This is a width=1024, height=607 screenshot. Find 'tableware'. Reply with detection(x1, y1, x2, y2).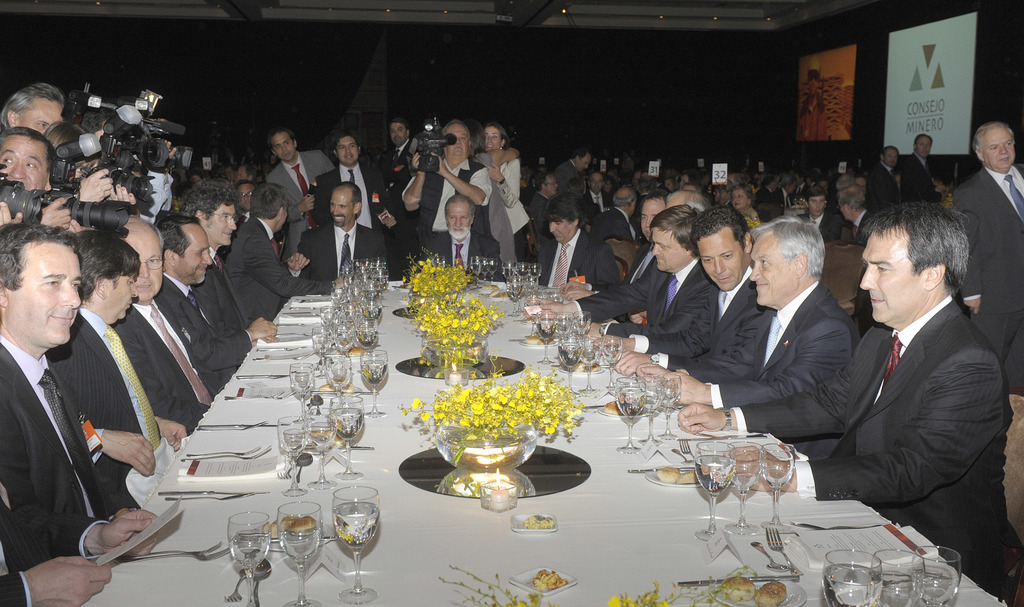
detection(227, 509, 274, 606).
